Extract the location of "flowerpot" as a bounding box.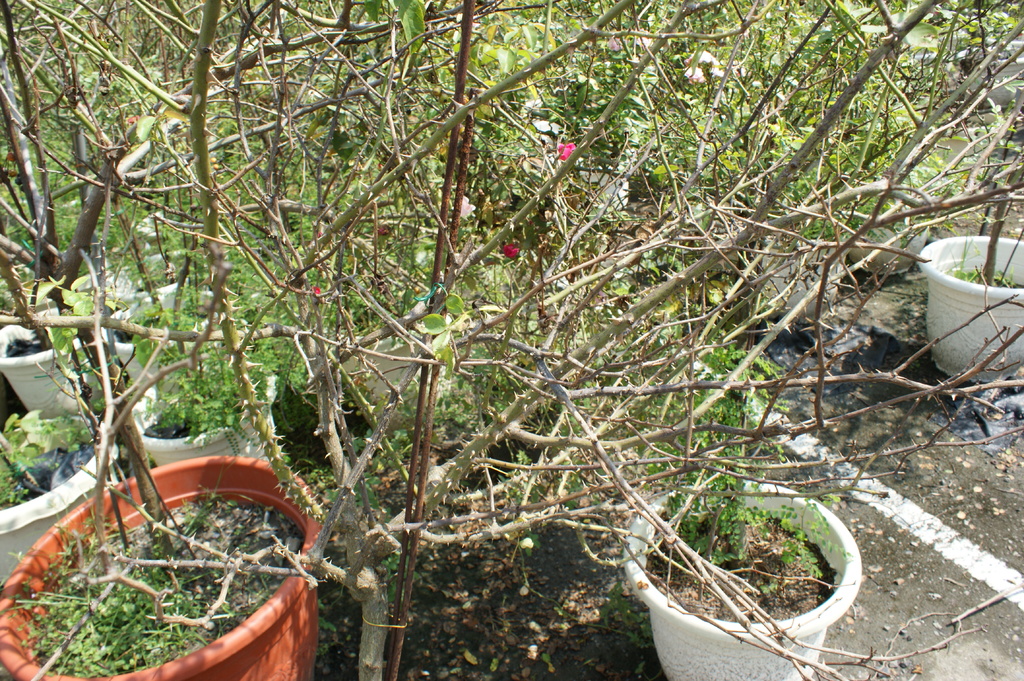
BBox(580, 167, 637, 207).
